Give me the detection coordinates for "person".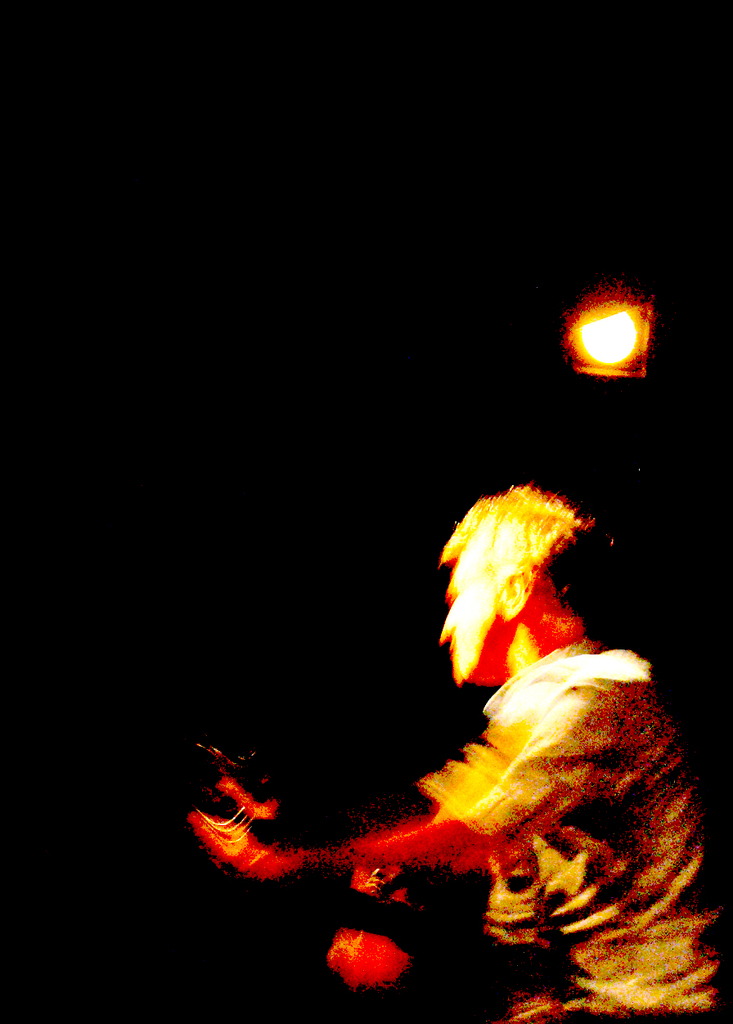
l=201, t=433, r=689, b=1008.
